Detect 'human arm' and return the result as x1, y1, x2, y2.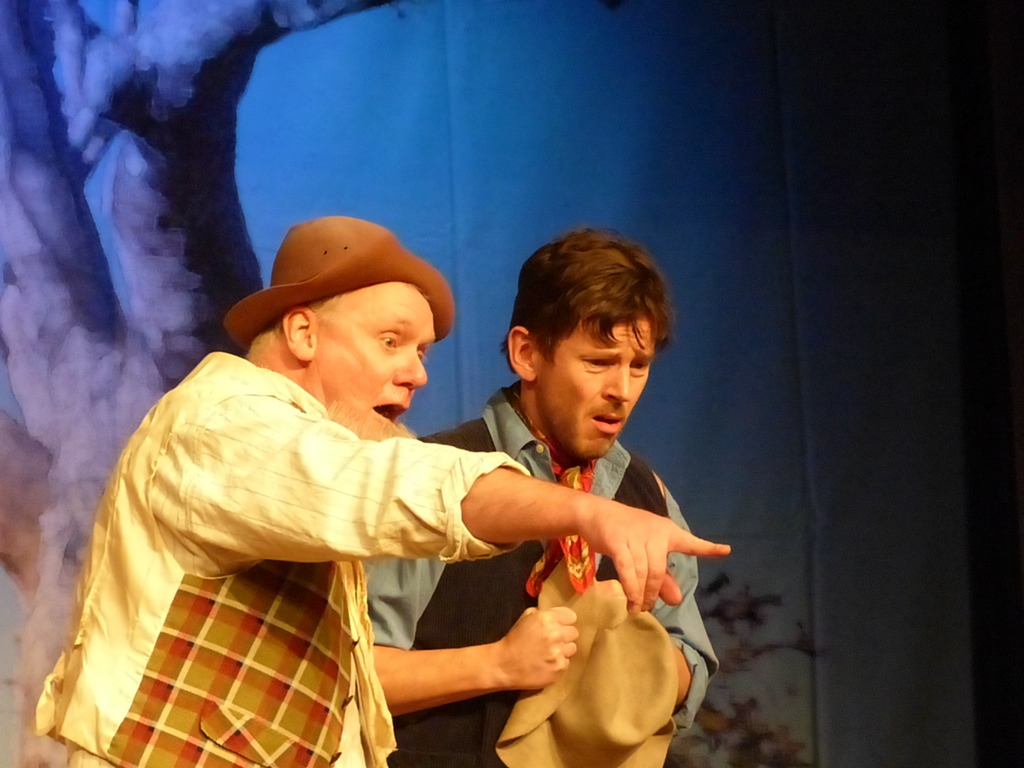
636, 490, 721, 719.
